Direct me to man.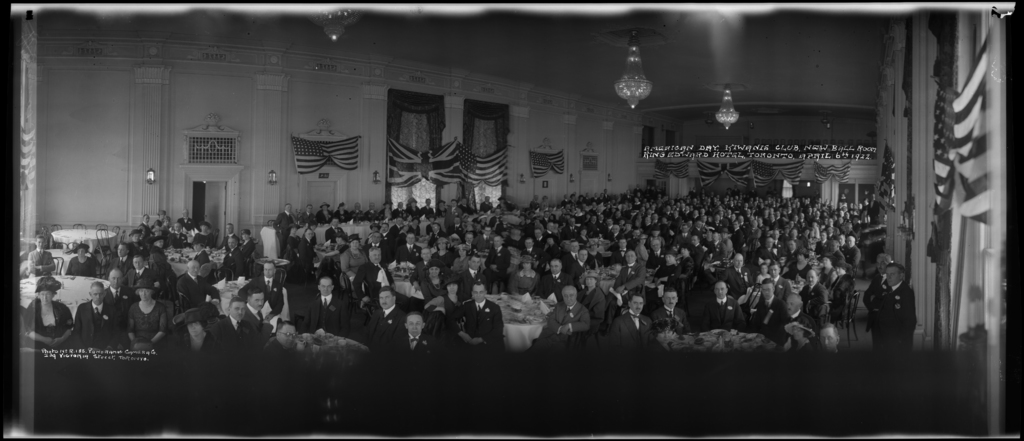
Direction: select_region(165, 221, 188, 242).
